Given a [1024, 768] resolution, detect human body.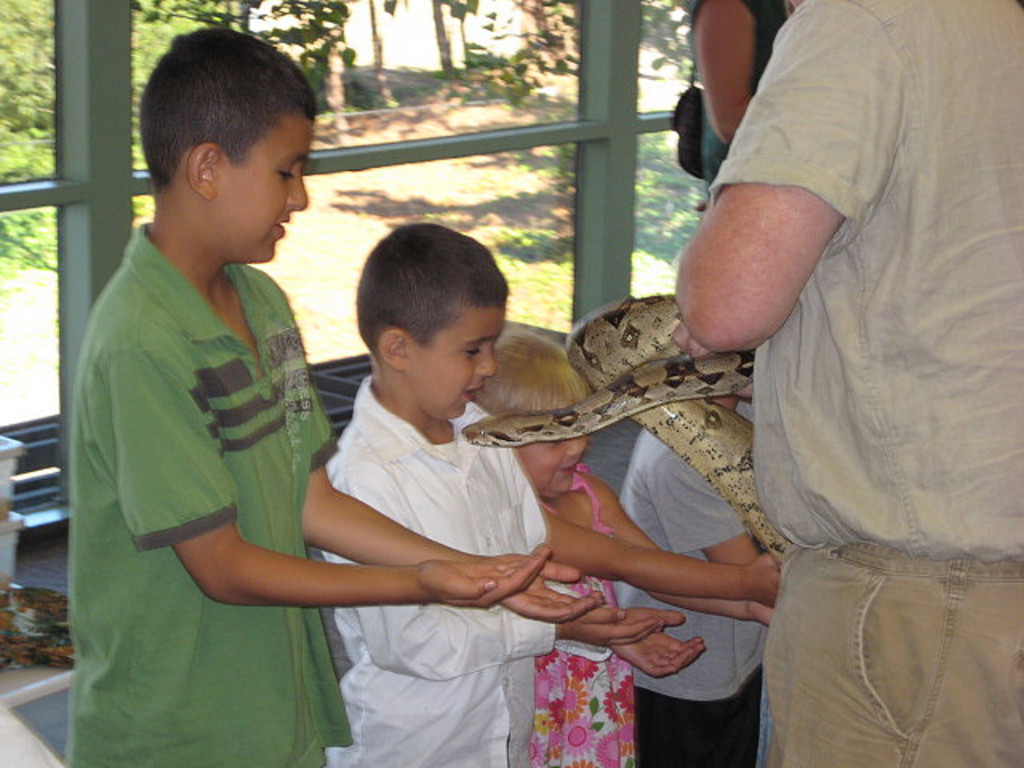
Rect(678, 0, 1008, 730).
